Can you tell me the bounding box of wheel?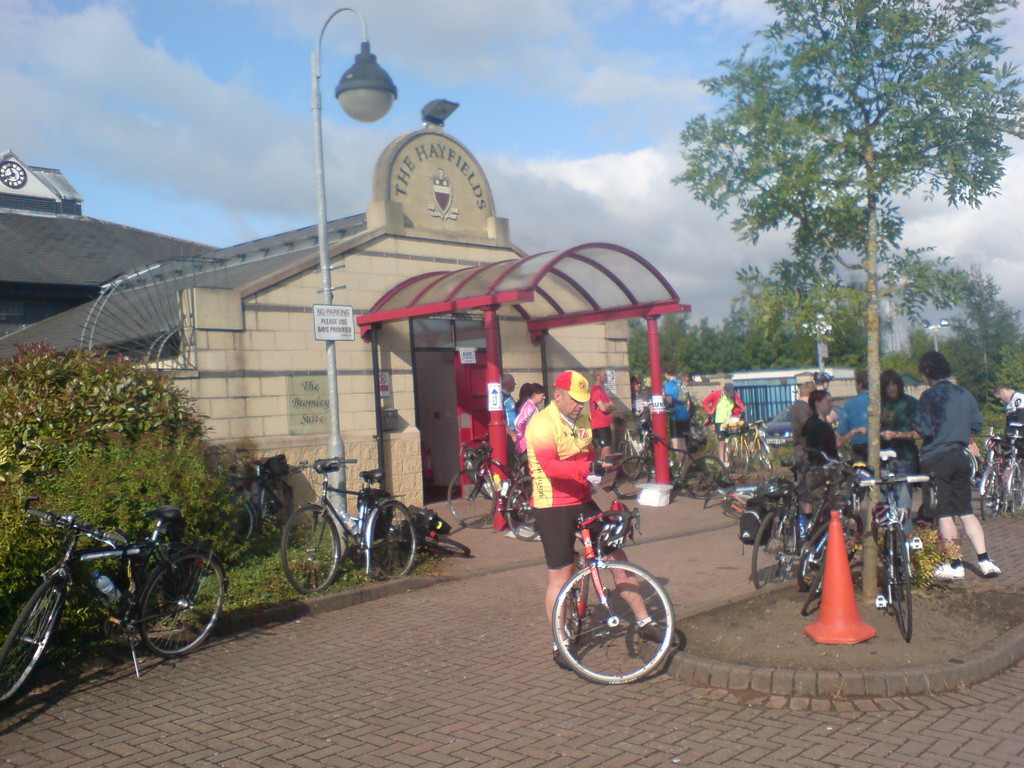
<box>507,477,537,541</box>.
